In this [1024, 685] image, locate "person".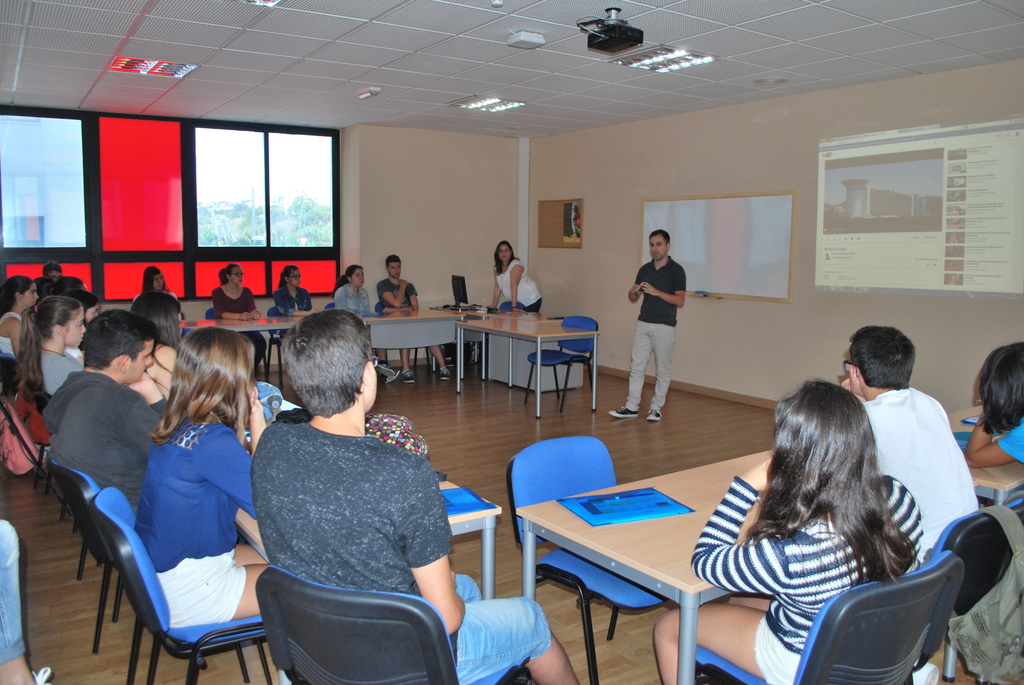
Bounding box: bbox(609, 228, 685, 423).
